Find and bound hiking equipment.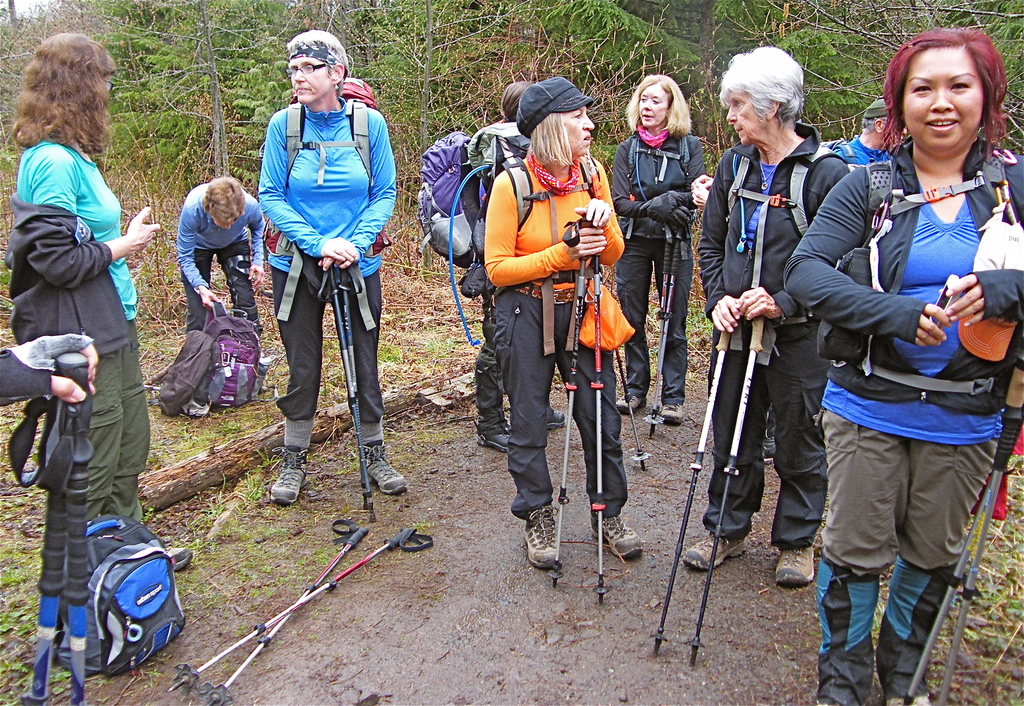
Bound: 334, 262, 378, 511.
